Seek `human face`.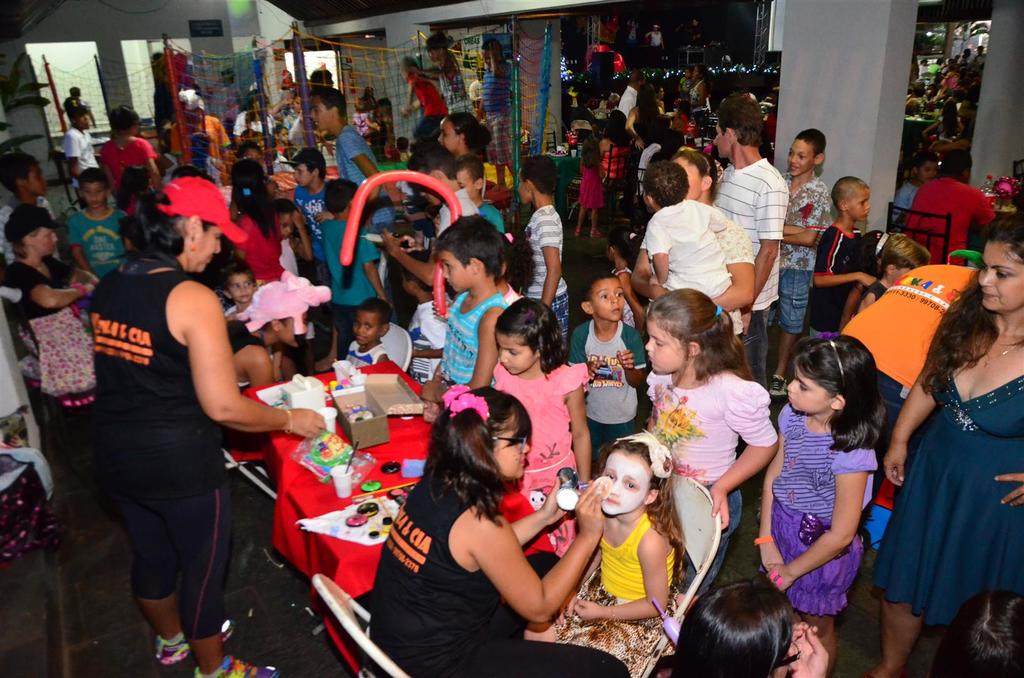
pyautogui.locateOnScreen(843, 189, 872, 222).
